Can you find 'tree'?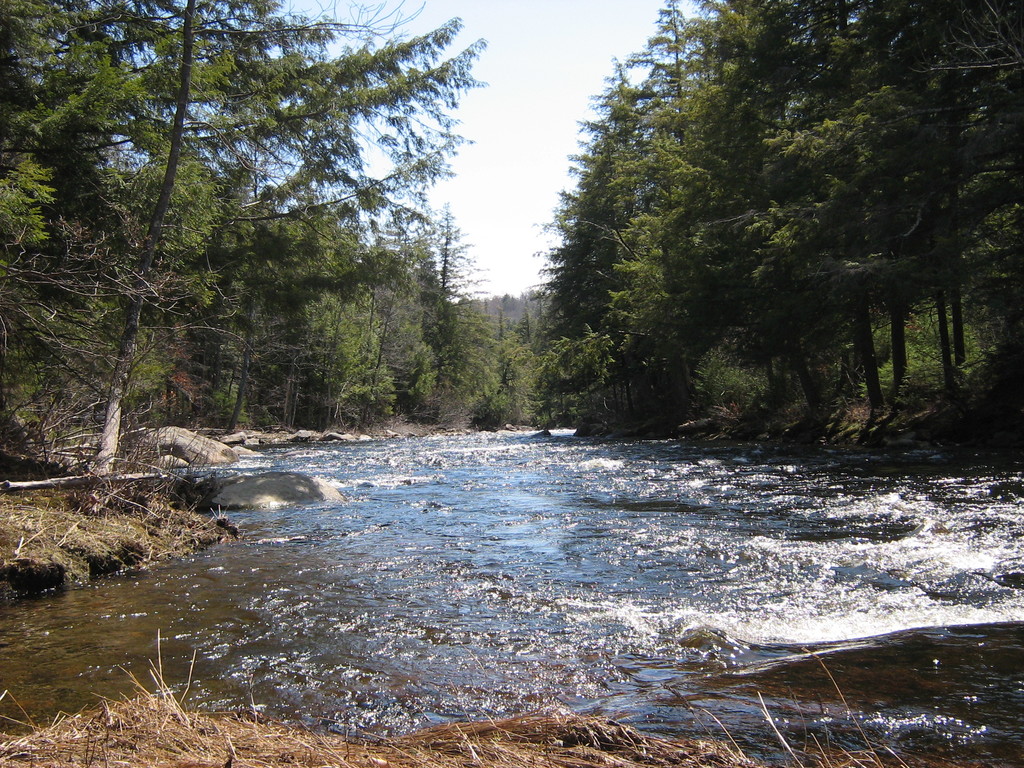
Yes, bounding box: select_region(424, 206, 511, 442).
